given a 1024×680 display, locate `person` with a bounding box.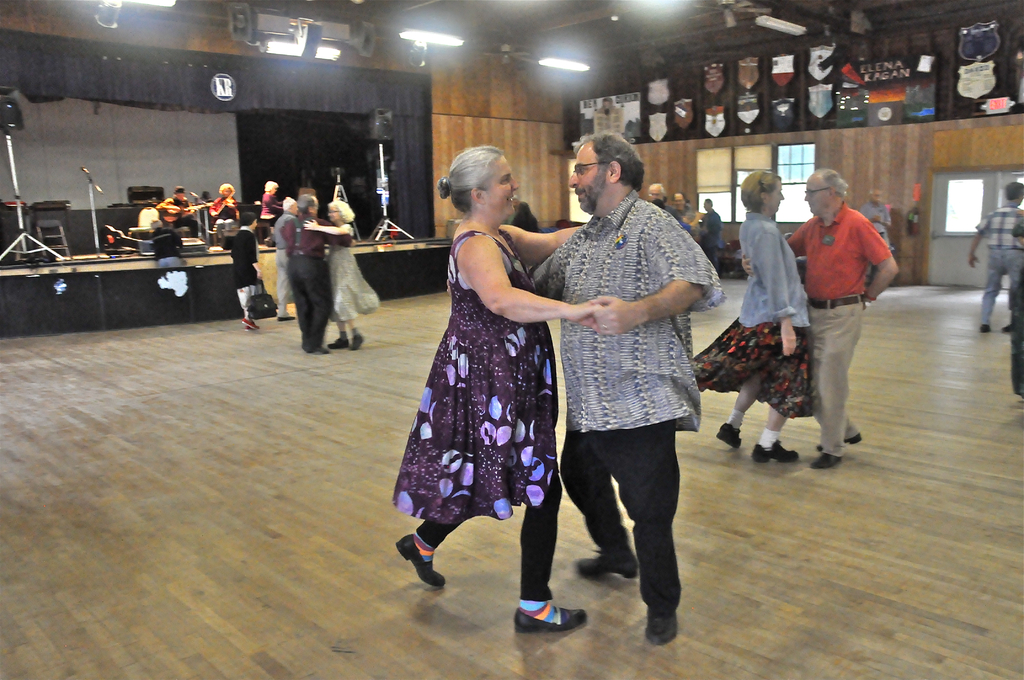
Located: <region>699, 179, 814, 458</region>.
